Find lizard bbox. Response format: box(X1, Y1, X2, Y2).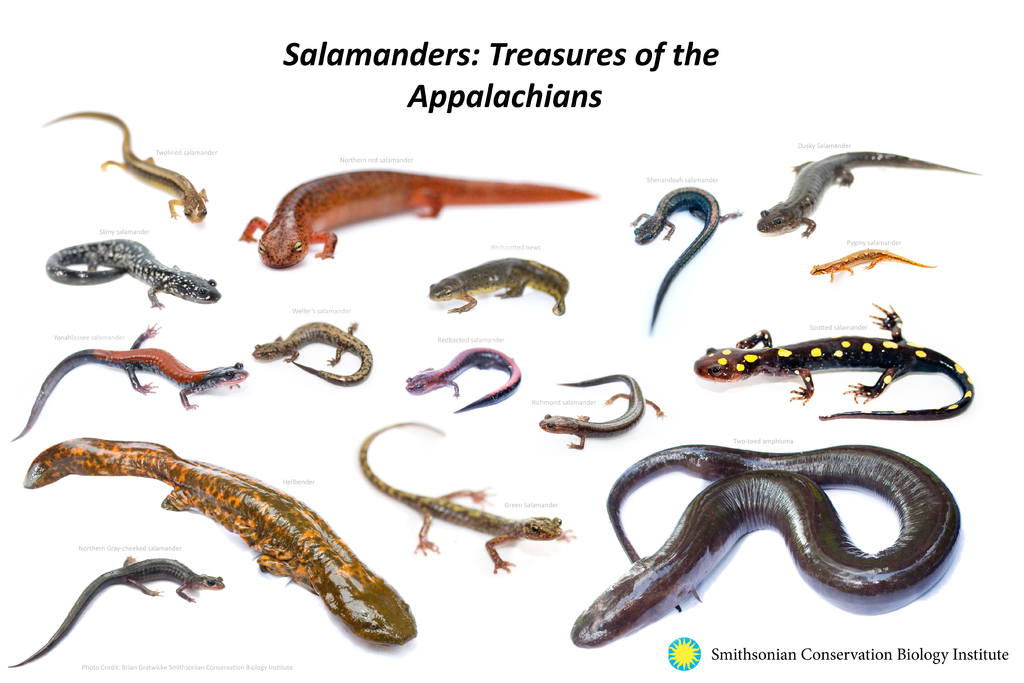
box(253, 319, 374, 378).
